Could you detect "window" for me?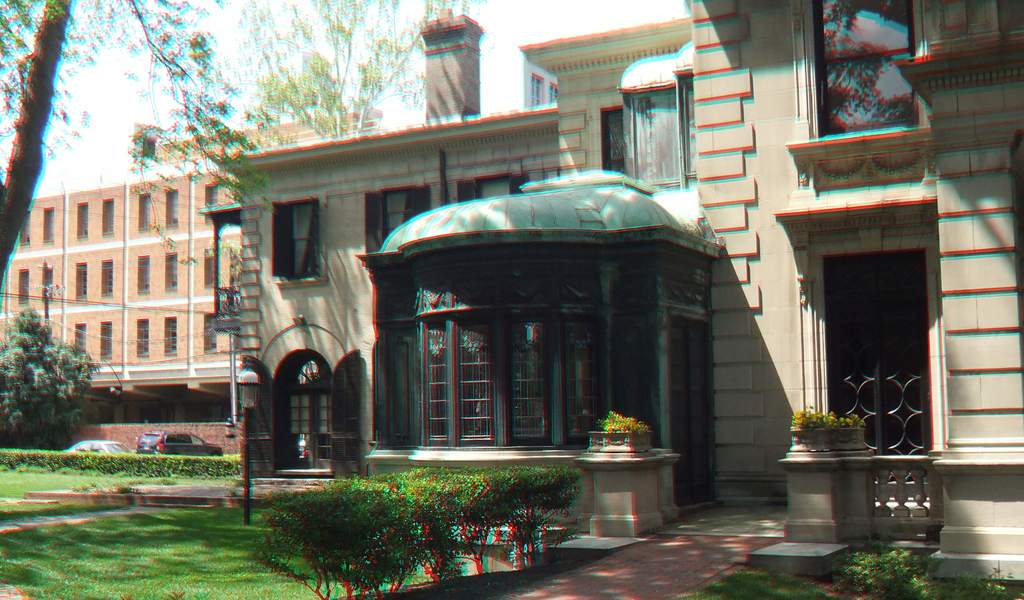
Detection result: <region>68, 325, 88, 358</region>.
